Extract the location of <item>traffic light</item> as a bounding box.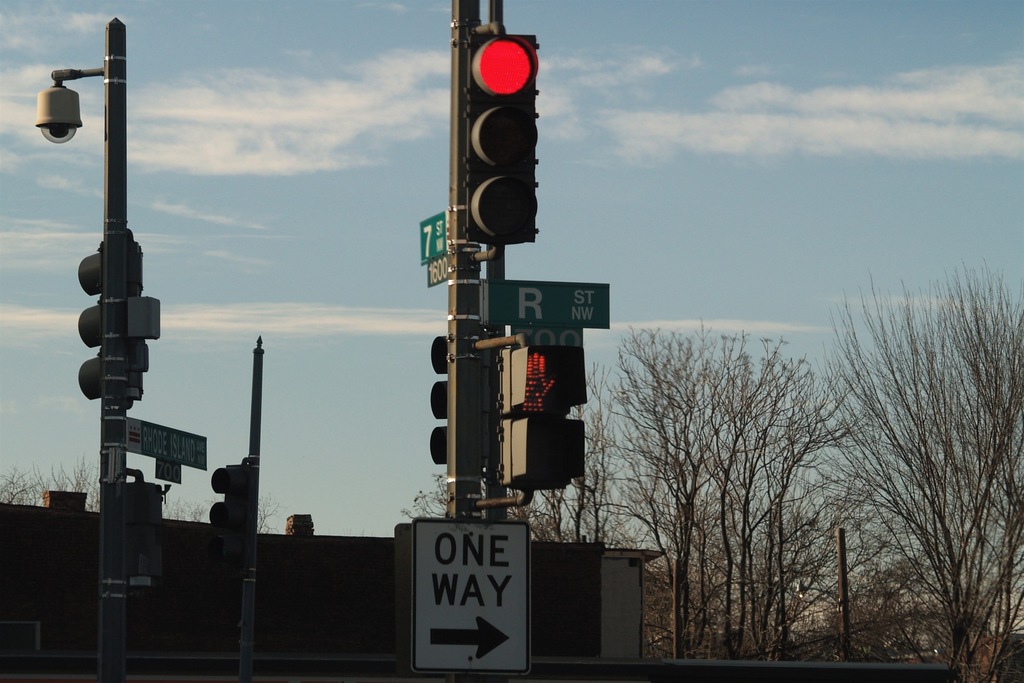
<bbox>212, 460, 244, 567</bbox>.
